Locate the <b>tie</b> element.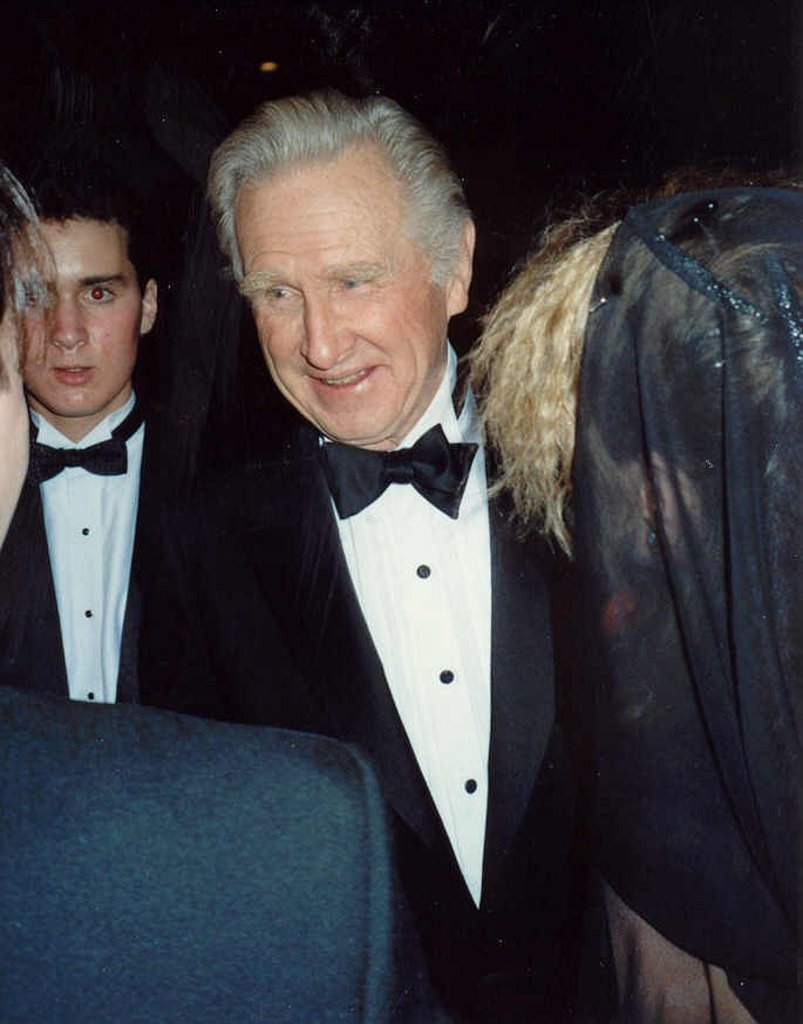
Element bbox: (x1=319, y1=422, x2=477, y2=518).
